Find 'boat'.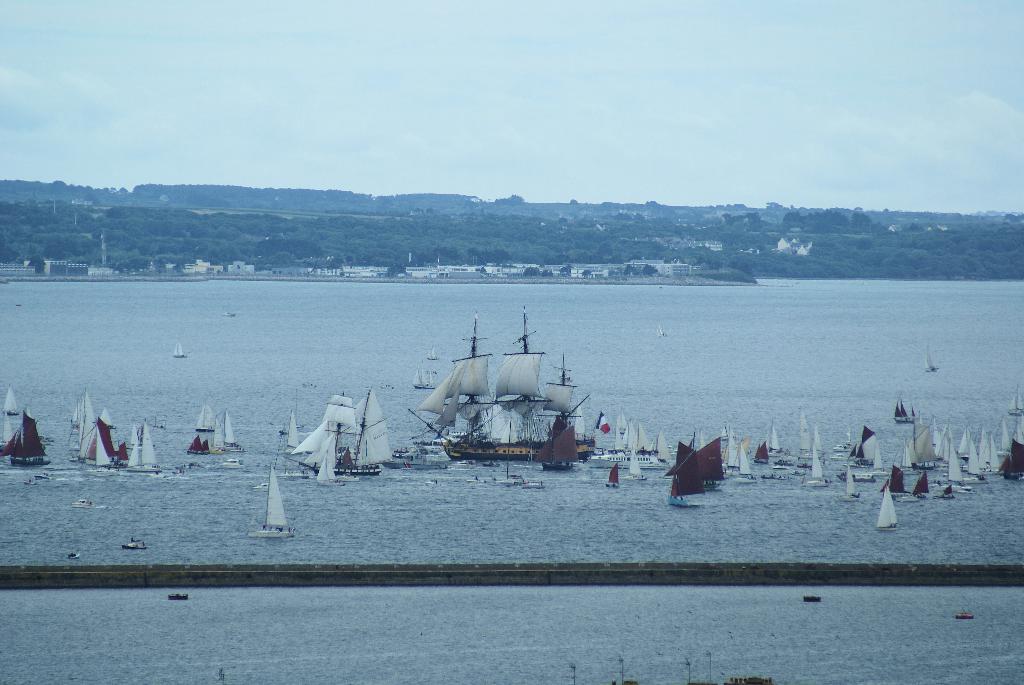
locate(876, 480, 901, 534).
